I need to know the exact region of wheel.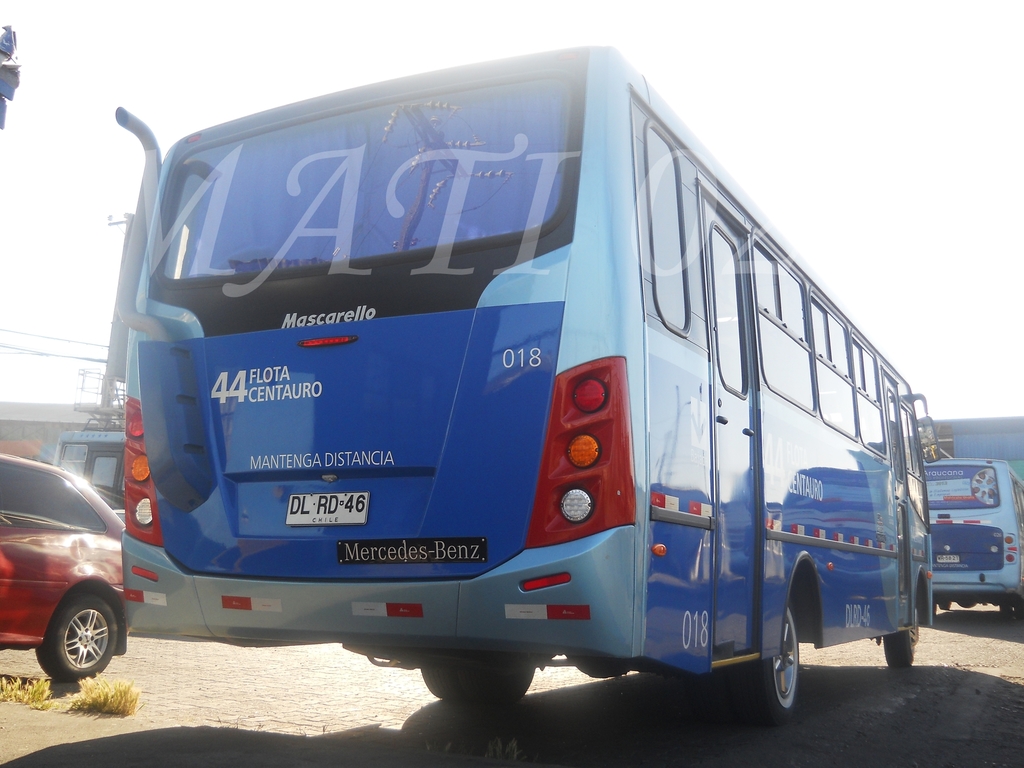
Region: box=[935, 596, 953, 612].
